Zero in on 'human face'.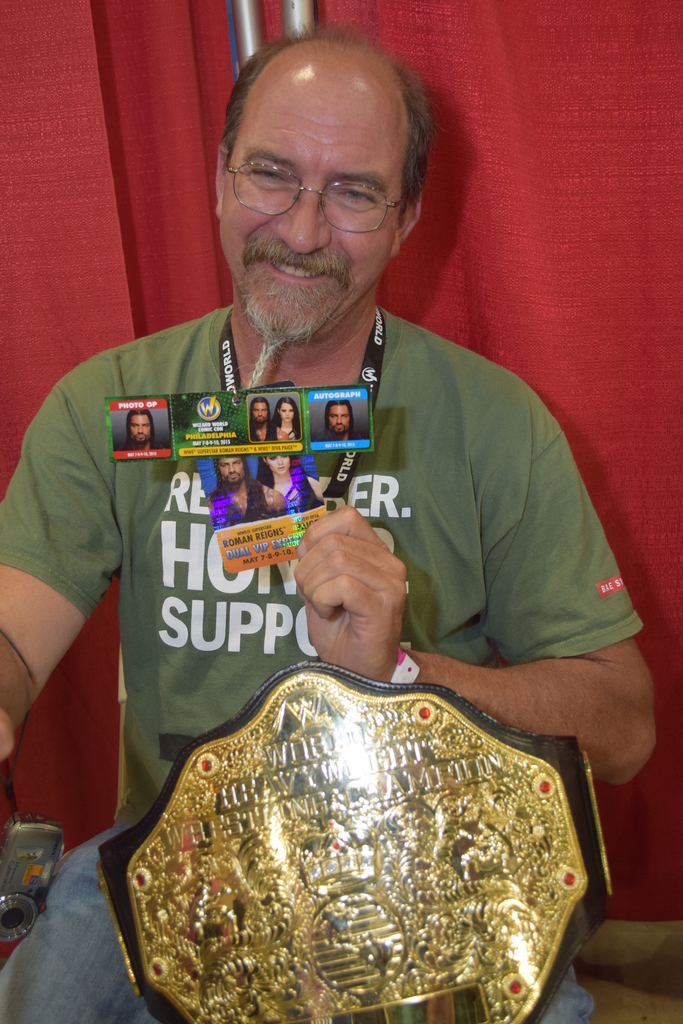
Zeroed in: region(131, 415, 155, 442).
